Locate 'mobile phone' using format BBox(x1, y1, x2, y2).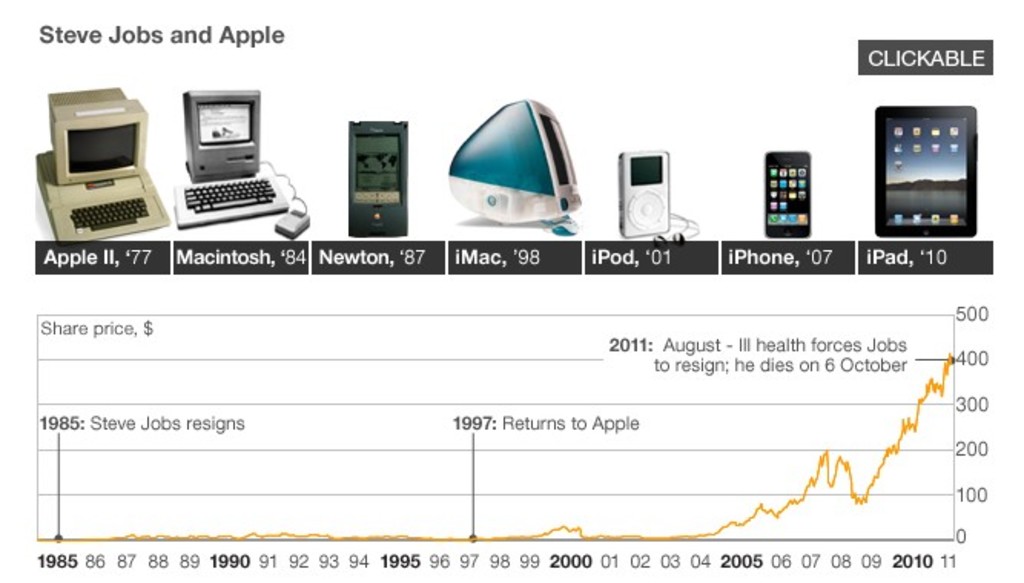
BBox(347, 118, 411, 241).
